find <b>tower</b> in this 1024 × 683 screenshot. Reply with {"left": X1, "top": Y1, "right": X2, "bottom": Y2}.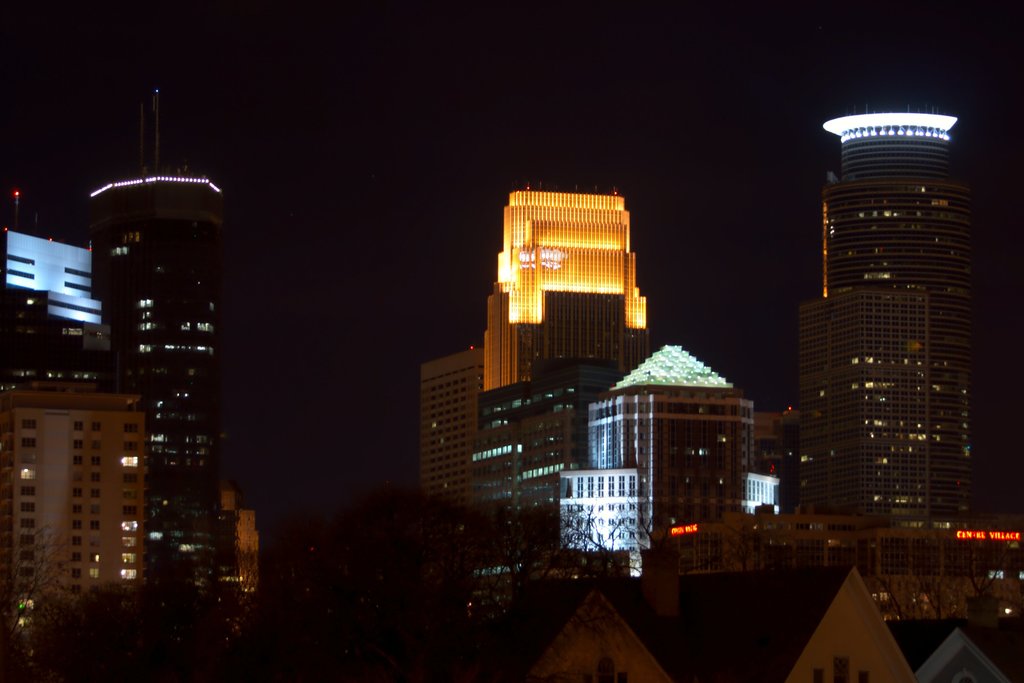
{"left": 577, "top": 336, "right": 756, "bottom": 570}.
